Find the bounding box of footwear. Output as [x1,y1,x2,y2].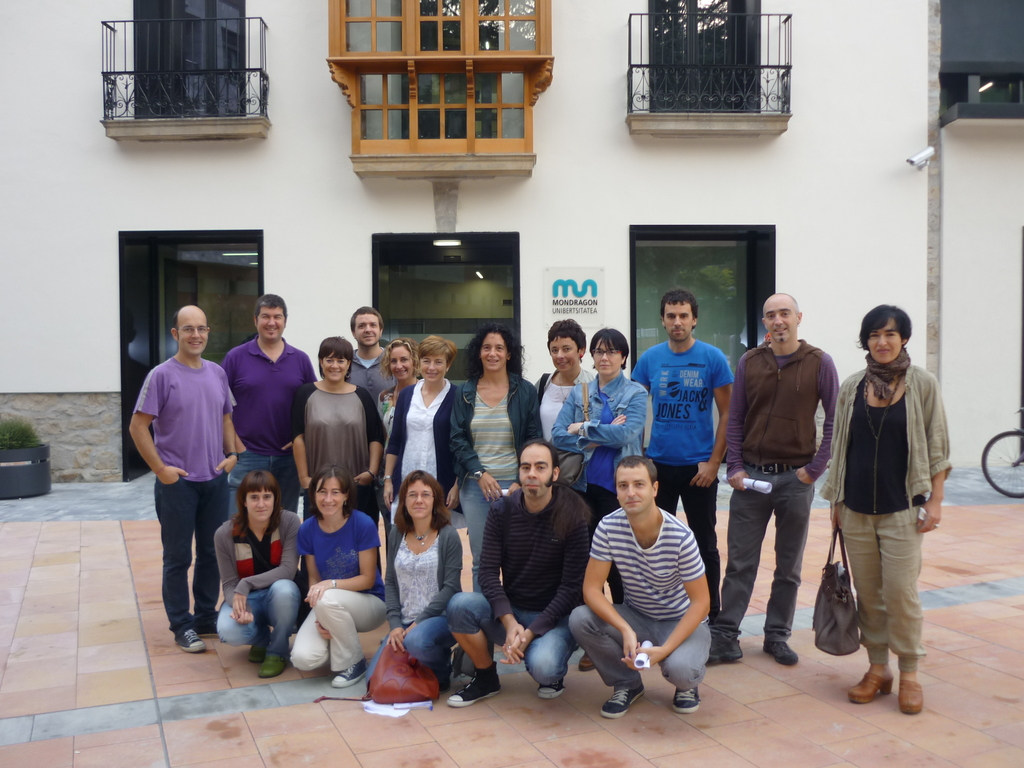
[255,659,290,678].
